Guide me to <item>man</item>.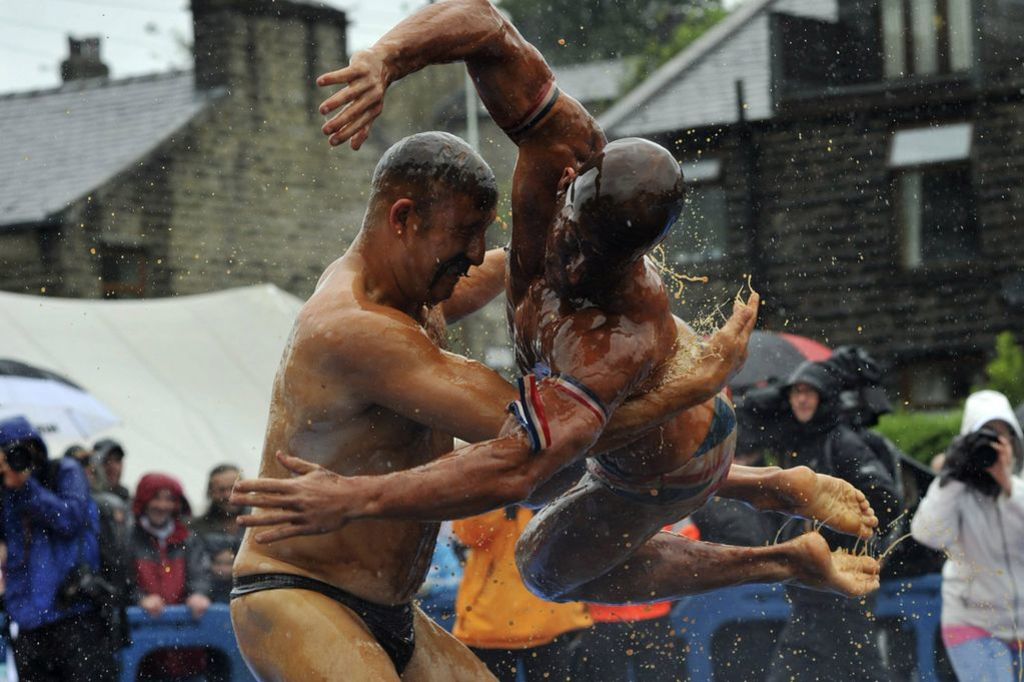
Guidance: Rect(309, 0, 882, 604).
